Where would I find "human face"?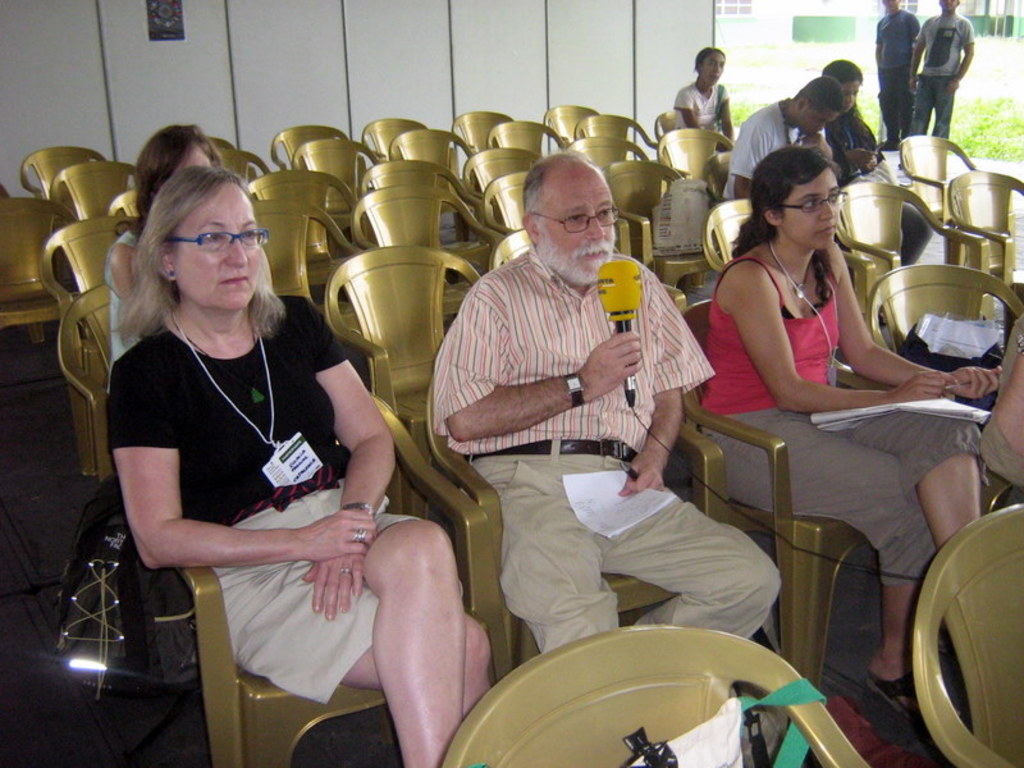
At [x1=173, y1=141, x2=216, y2=173].
